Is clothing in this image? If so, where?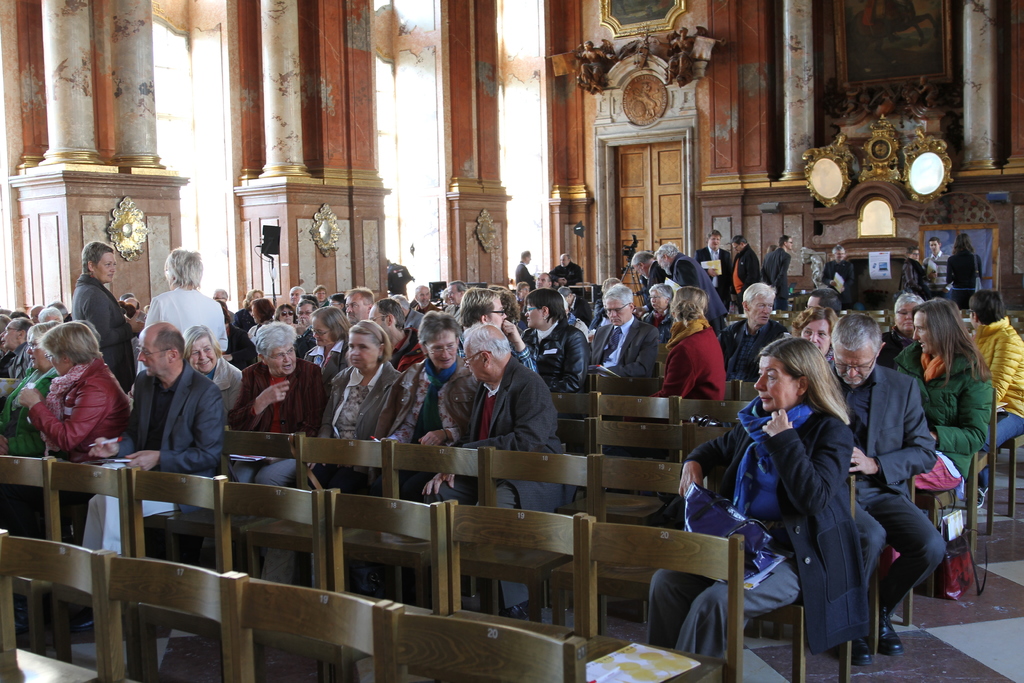
Yes, at box(699, 247, 730, 302).
